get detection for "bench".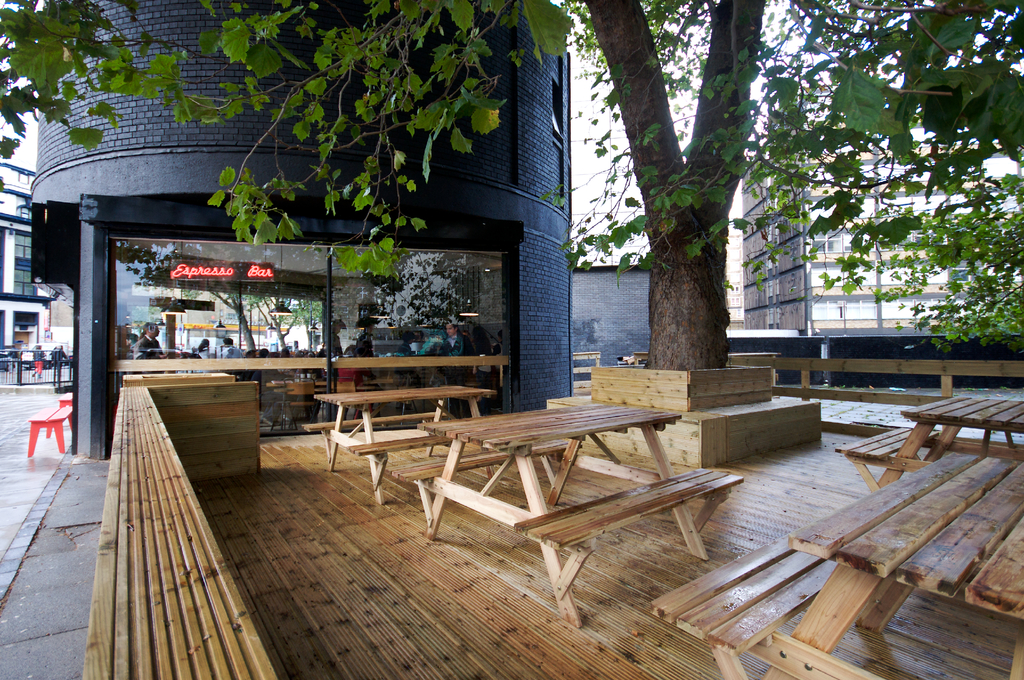
Detection: 651,453,1023,679.
